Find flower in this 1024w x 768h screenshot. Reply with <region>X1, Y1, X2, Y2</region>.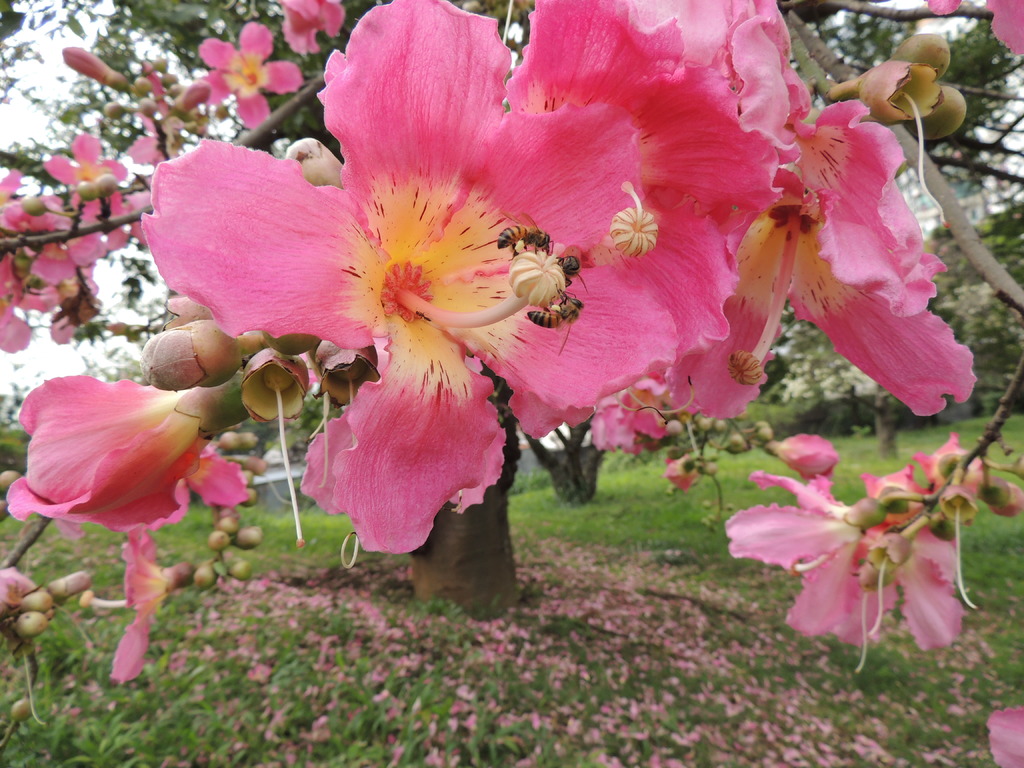
<region>138, 0, 649, 558</region>.
